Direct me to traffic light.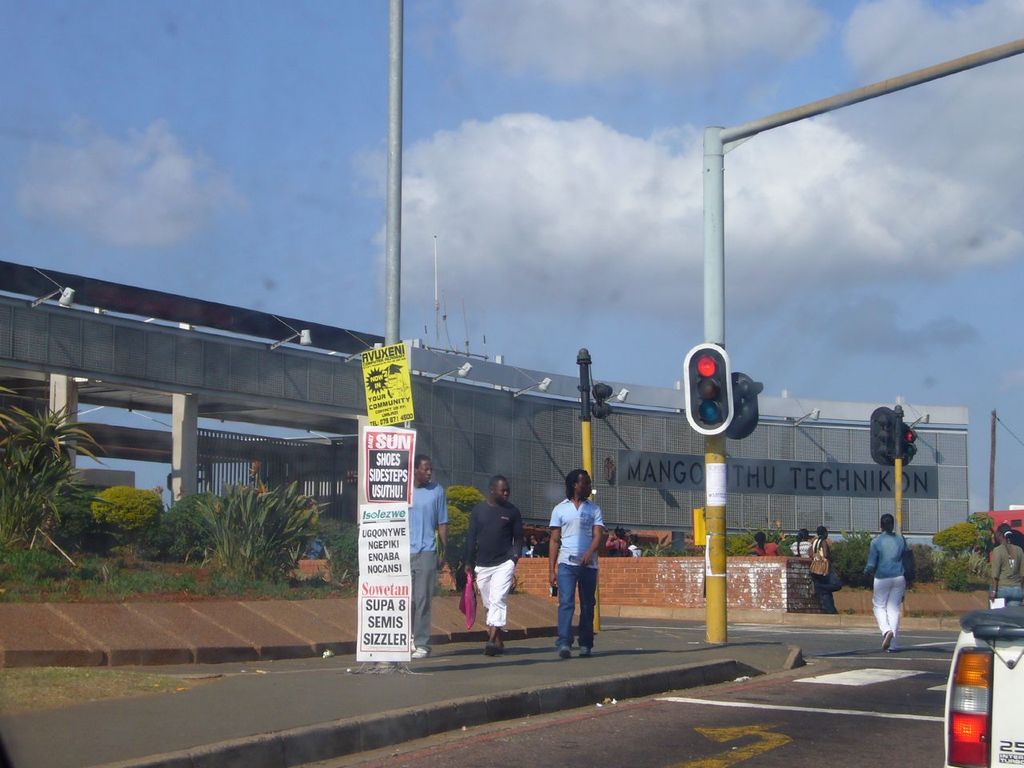
Direction: {"x1": 900, "y1": 420, "x2": 918, "y2": 468}.
